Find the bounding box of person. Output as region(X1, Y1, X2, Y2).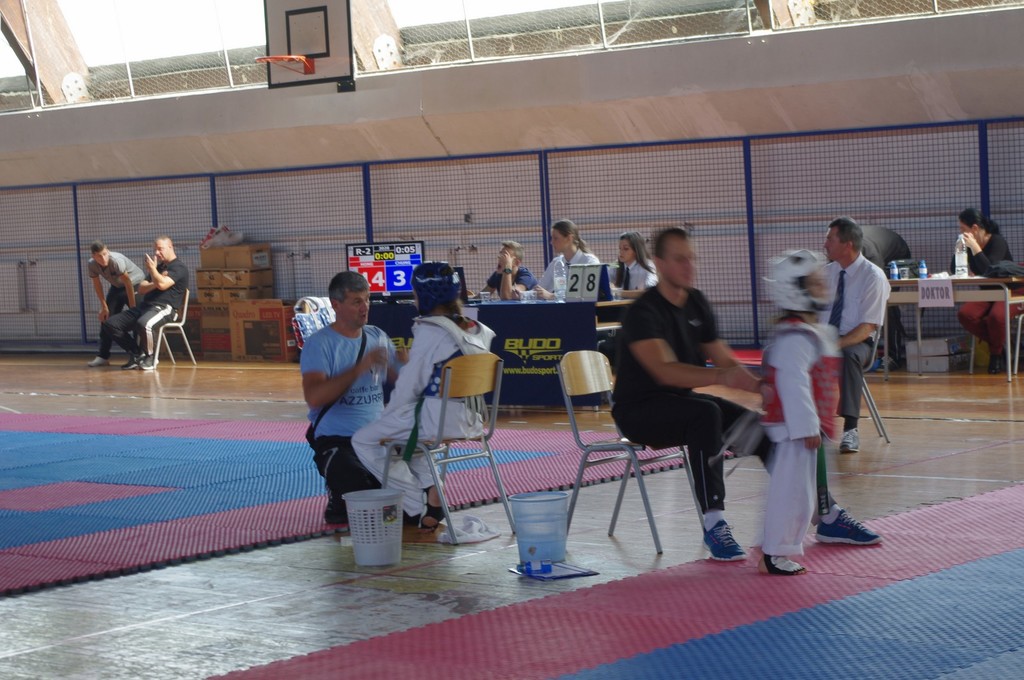
region(467, 246, 535, 310).
